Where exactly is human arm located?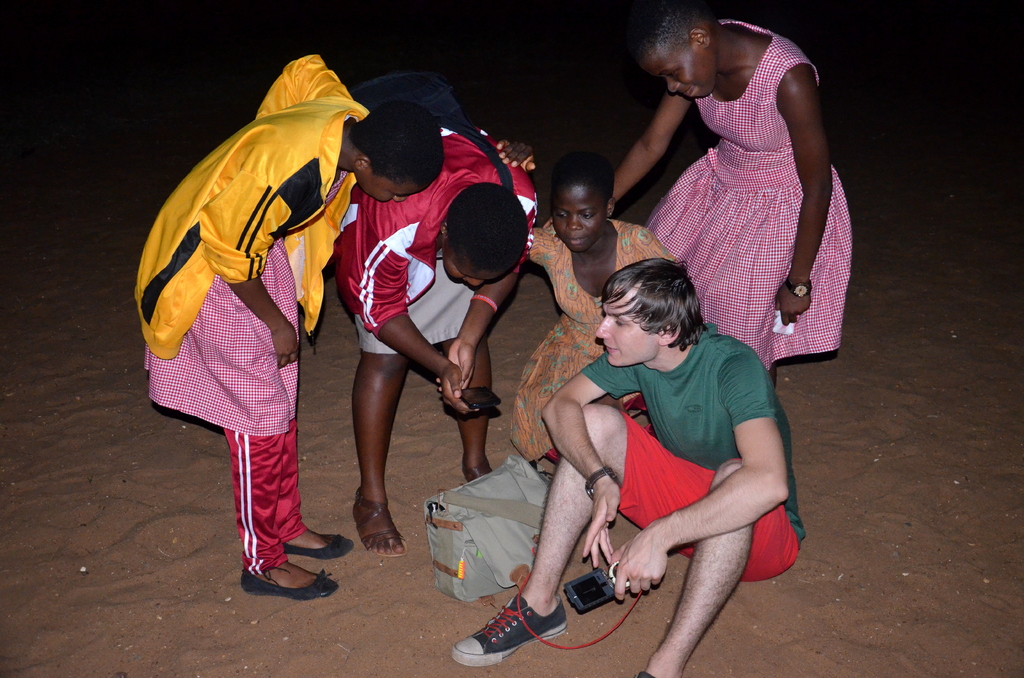
Its bounding box is Rect(492, 133, 550, 268).
